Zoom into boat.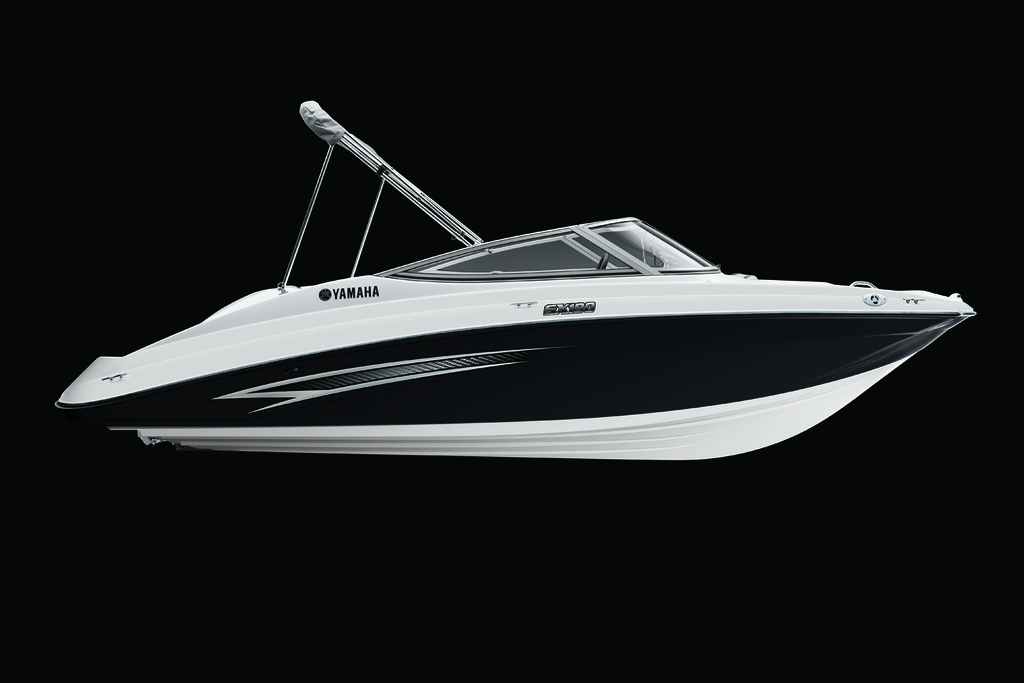
Zoom target: (x1=10, y1=137, x2=998, y2=475).
